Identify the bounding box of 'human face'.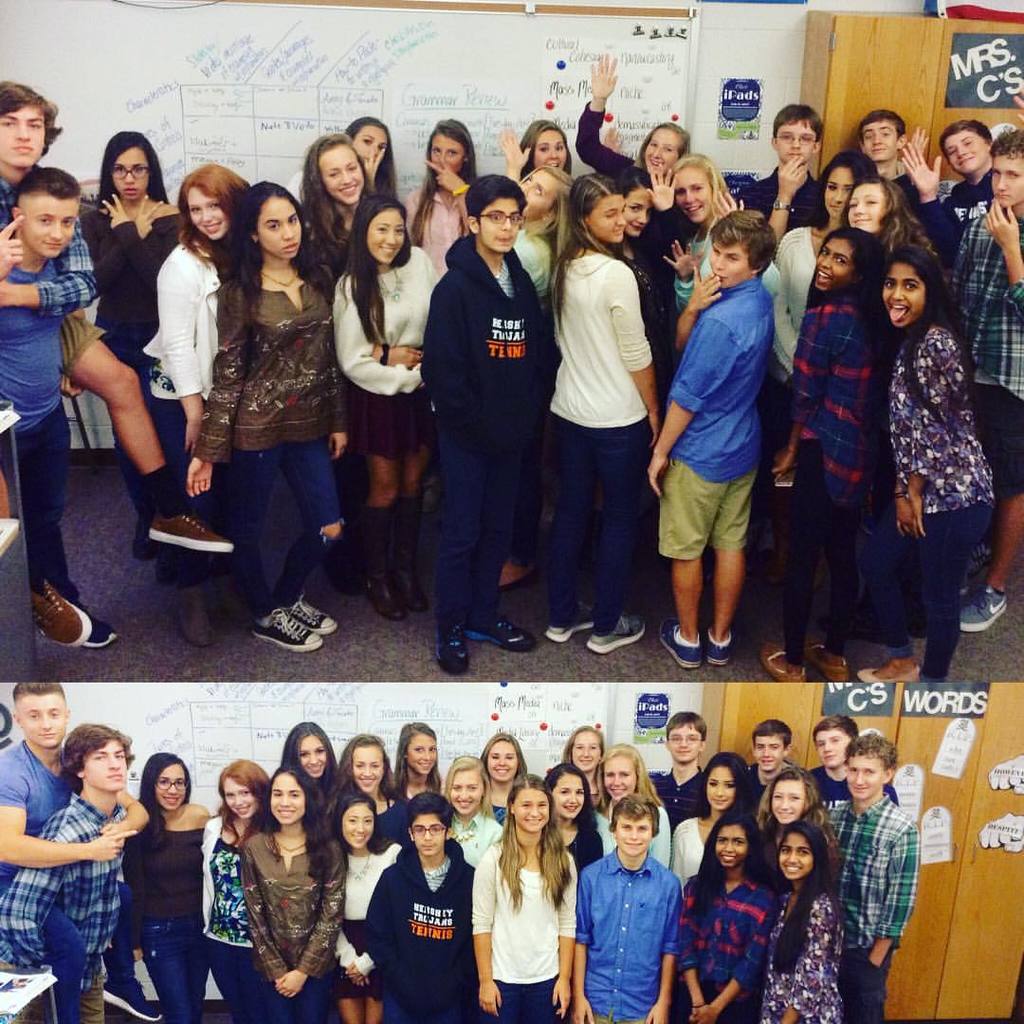
bbox(771, 774, 808, 825).
